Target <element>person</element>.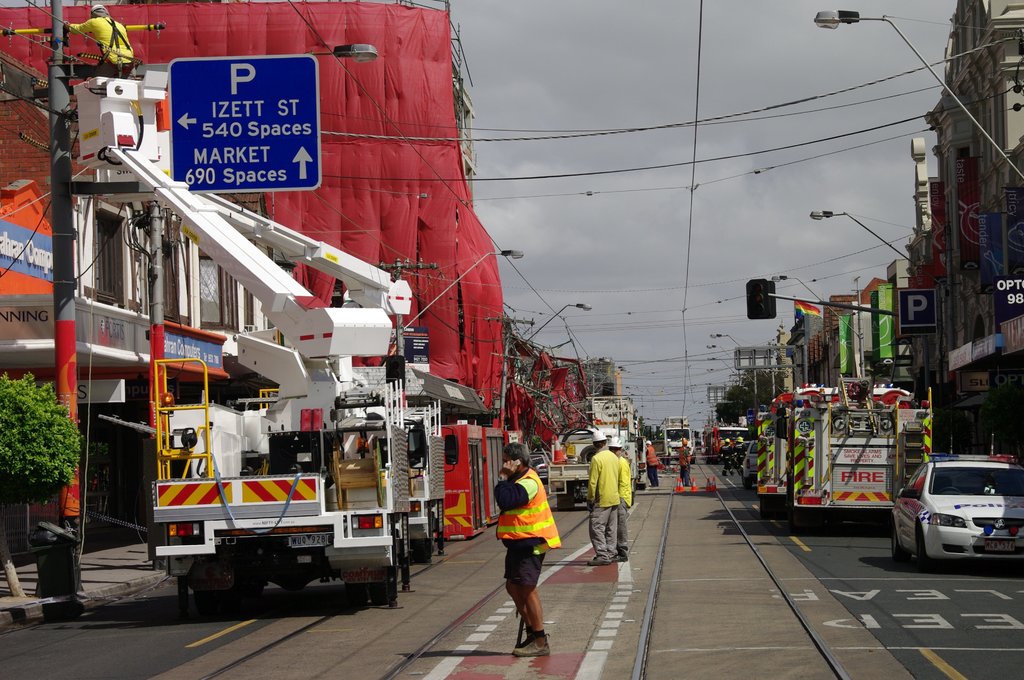
Target region: [left=61, top=1, right=134, bottom=77].
